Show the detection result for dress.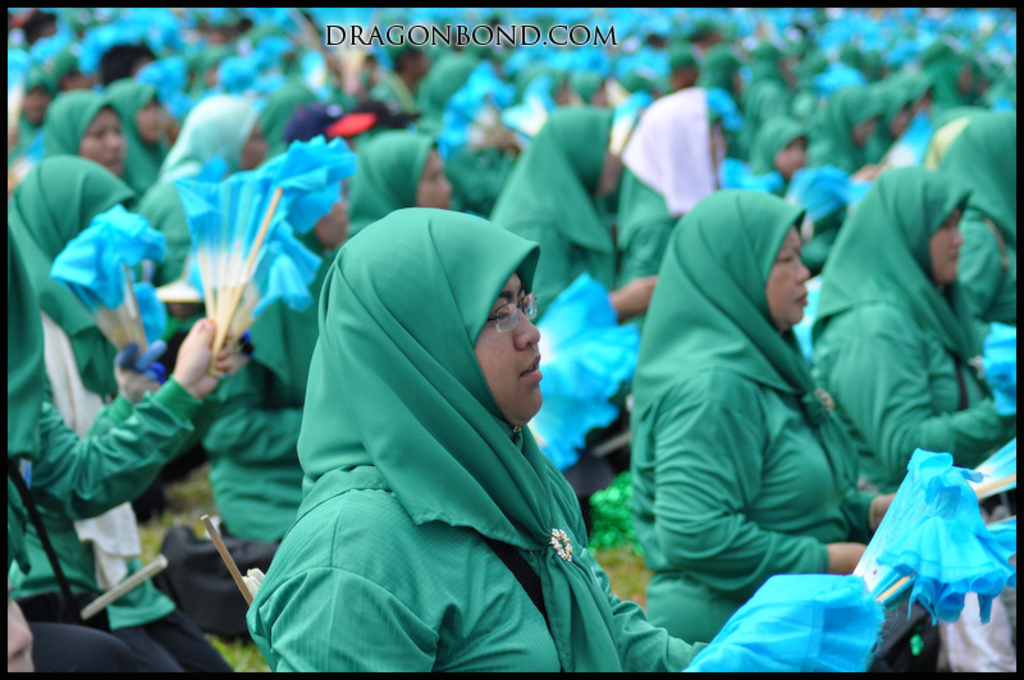
815:302:1023:493.
